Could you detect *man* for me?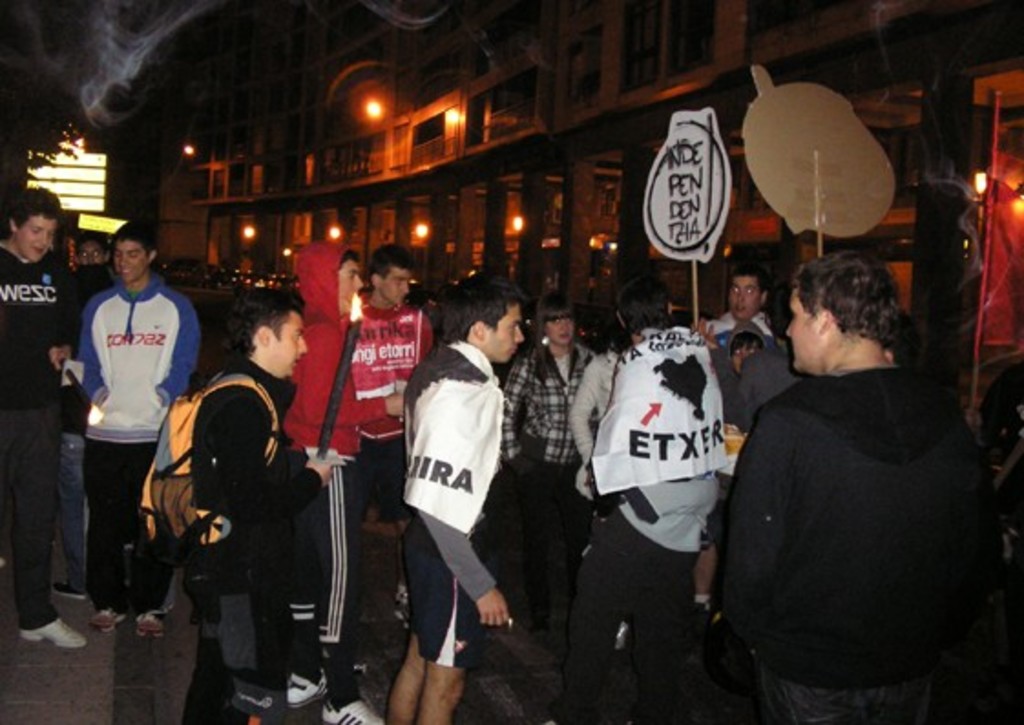
Detection result: l=188, t=287, r=312, b=723.
